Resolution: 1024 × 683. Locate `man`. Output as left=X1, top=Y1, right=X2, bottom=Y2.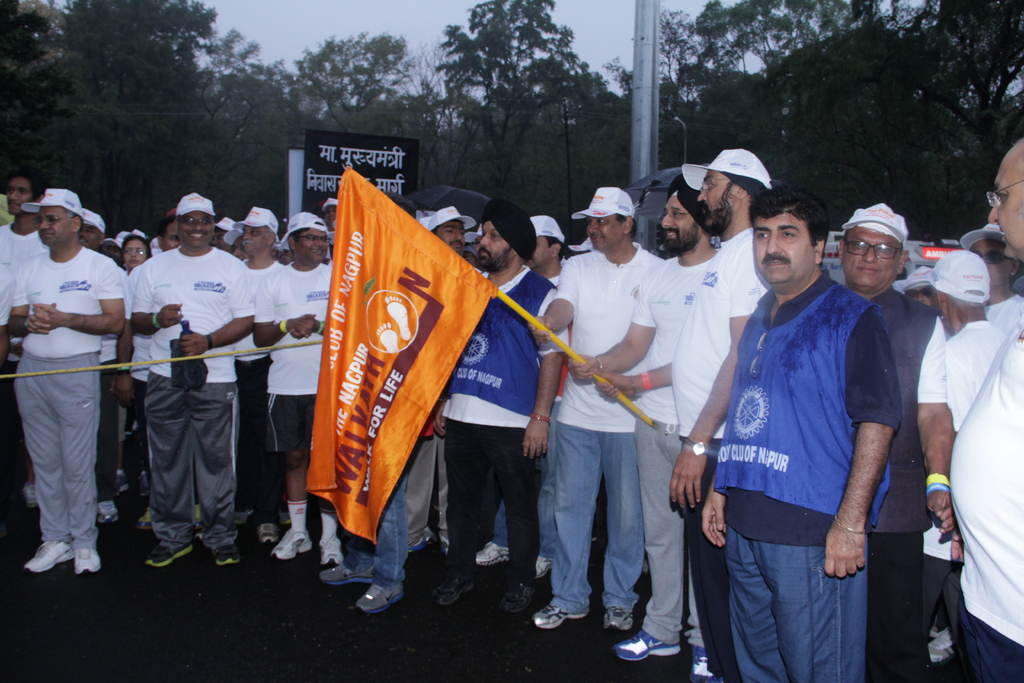
left=562, top=174, right=721, bottom=662.
